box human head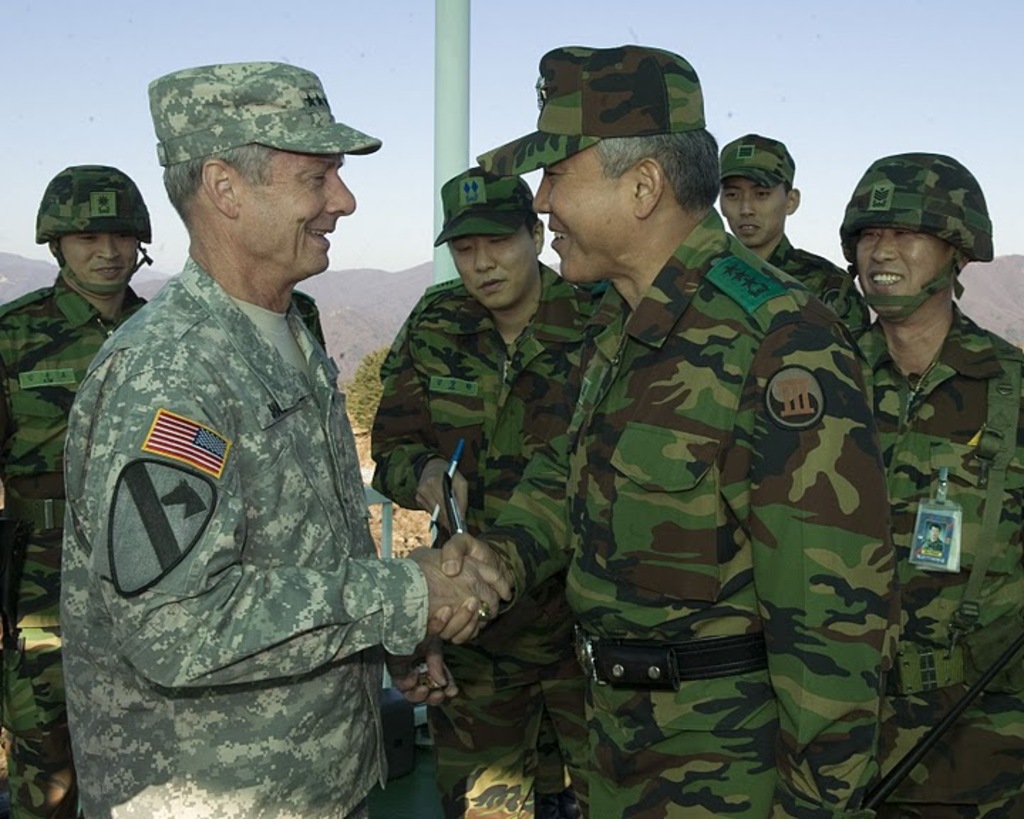
rect(31, 161, 148, 297)
